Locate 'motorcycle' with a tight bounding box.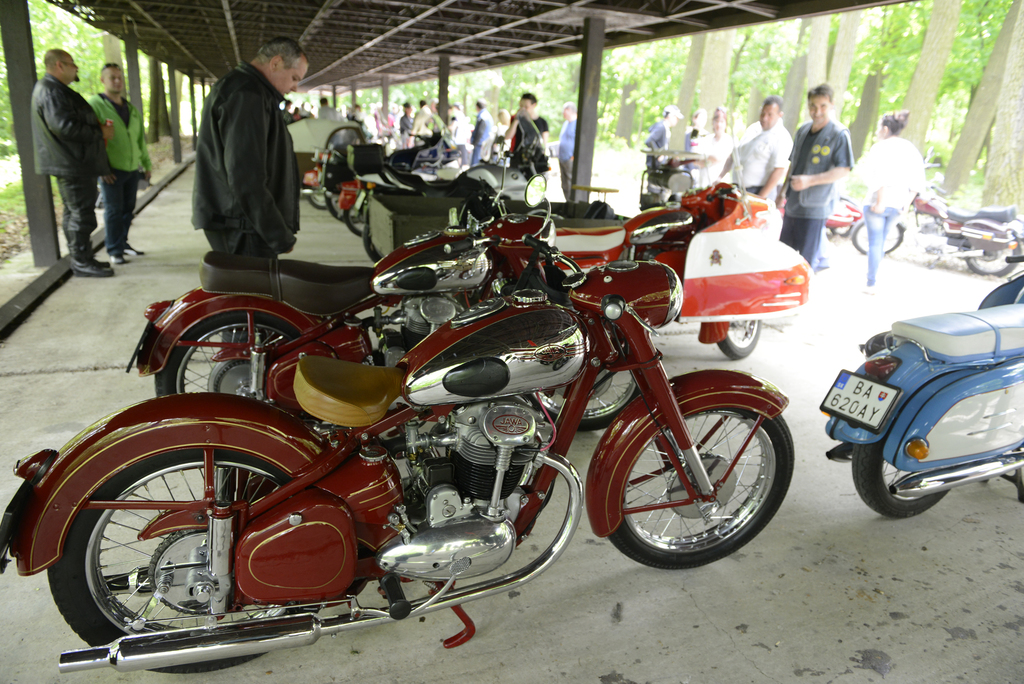
locate(128, 177, 639, 431).
